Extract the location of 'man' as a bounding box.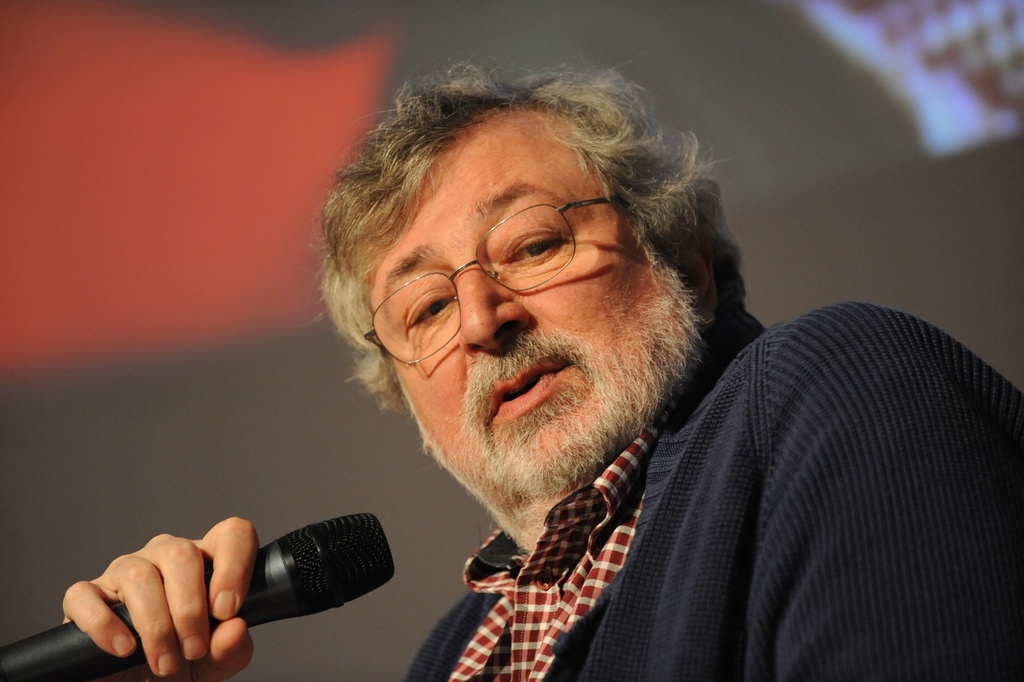
l=211, t=53, r=965, b=681.
